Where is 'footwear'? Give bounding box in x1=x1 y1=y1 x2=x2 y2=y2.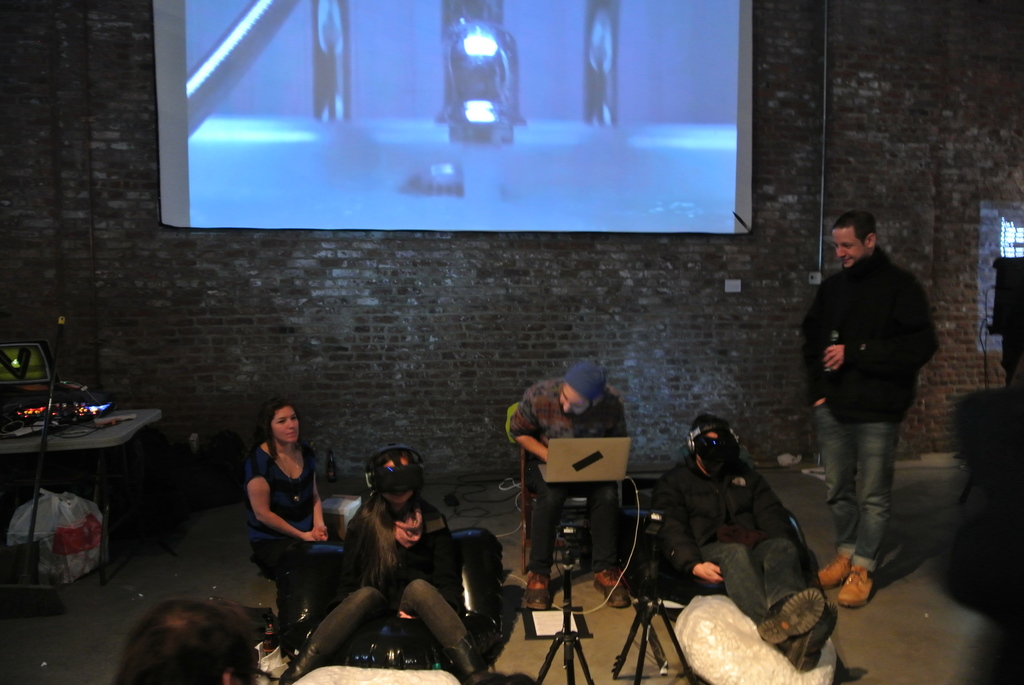
x1=816 y1=550 x2=856 y2=591.
